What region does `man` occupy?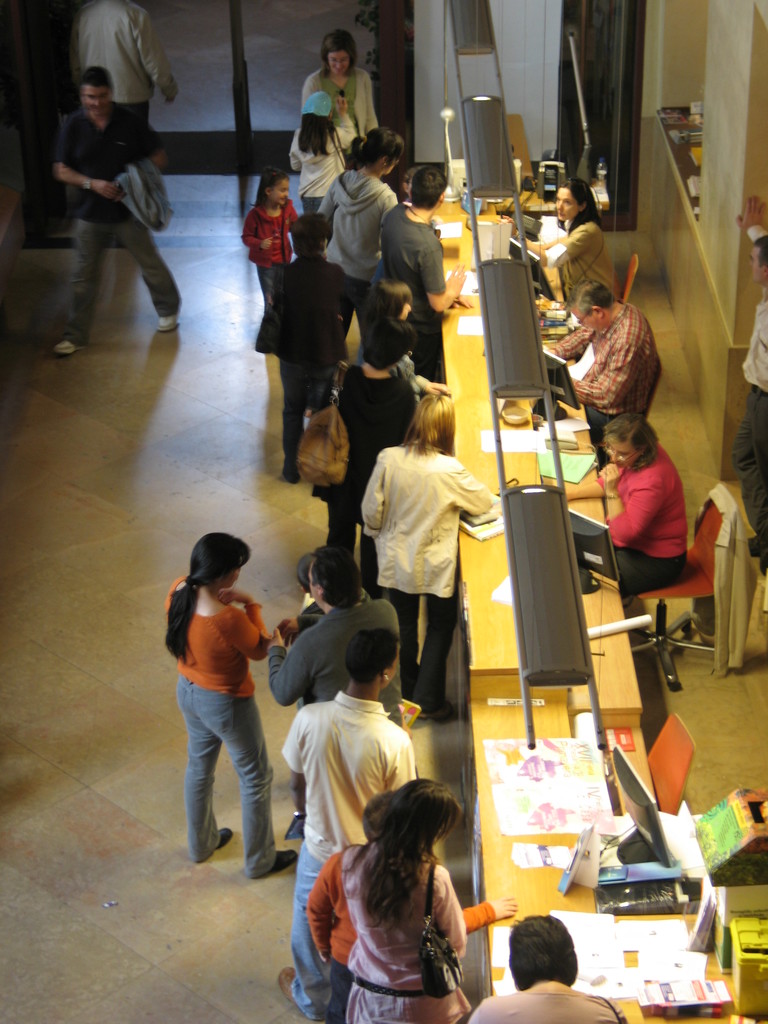
550:280:667:442.
